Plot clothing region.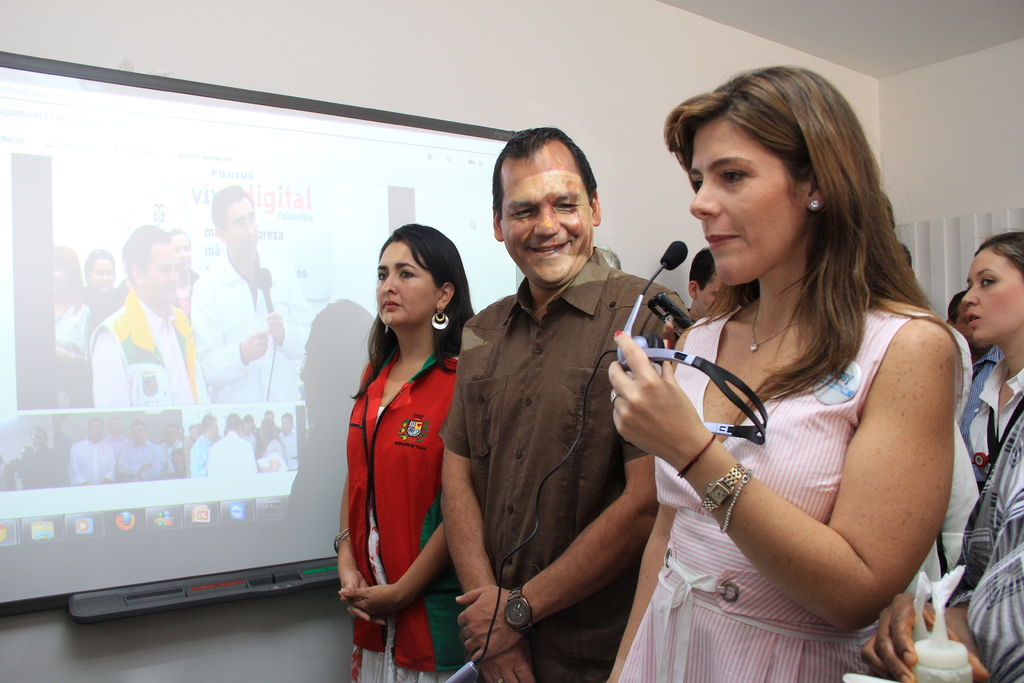
Plotted at {"left": 957, "top": 343, "right": 1023, "bottom": 682}.
